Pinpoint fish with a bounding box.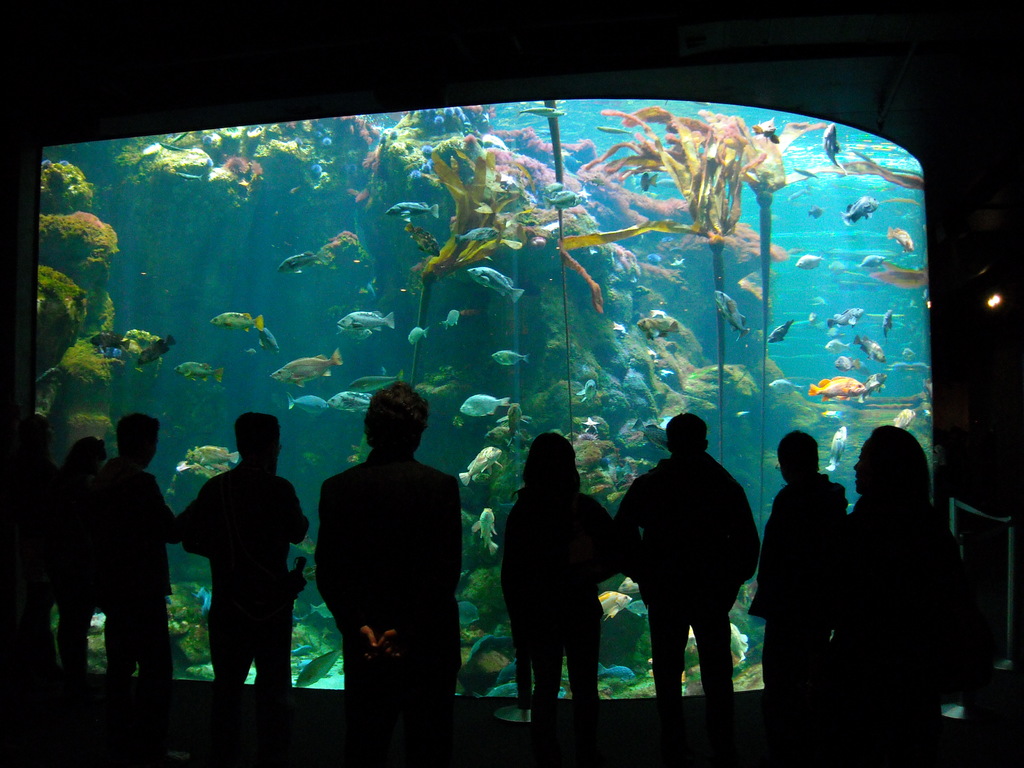
{"left": 796, "top": 252, "right": 821, "bottom": 267}.
